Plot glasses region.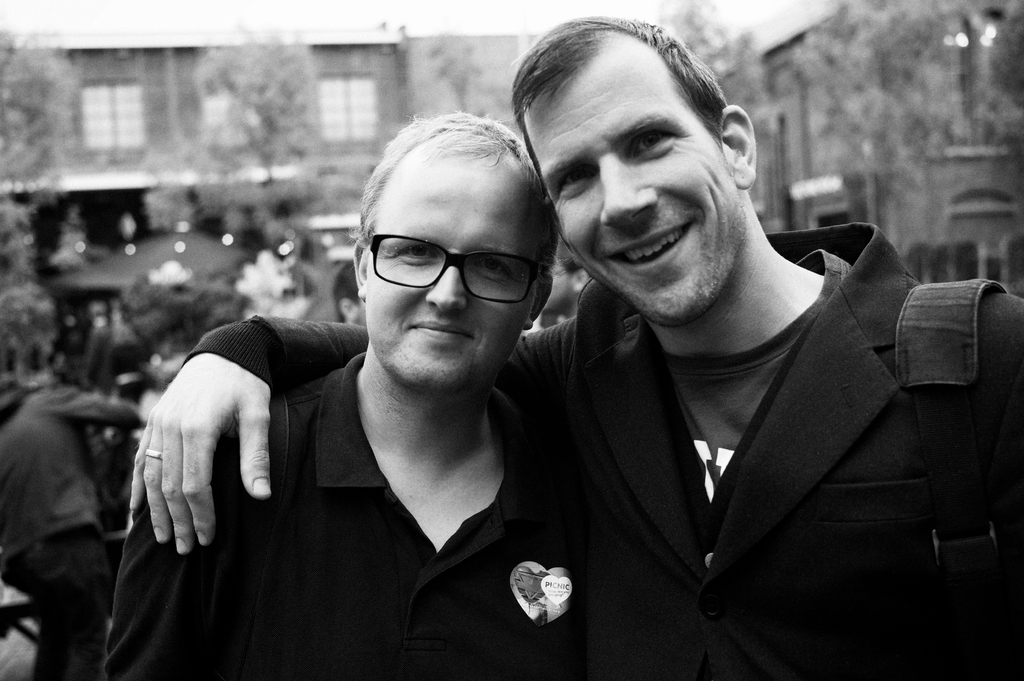
Plotted at bbox(360, 226, 547, 309).
